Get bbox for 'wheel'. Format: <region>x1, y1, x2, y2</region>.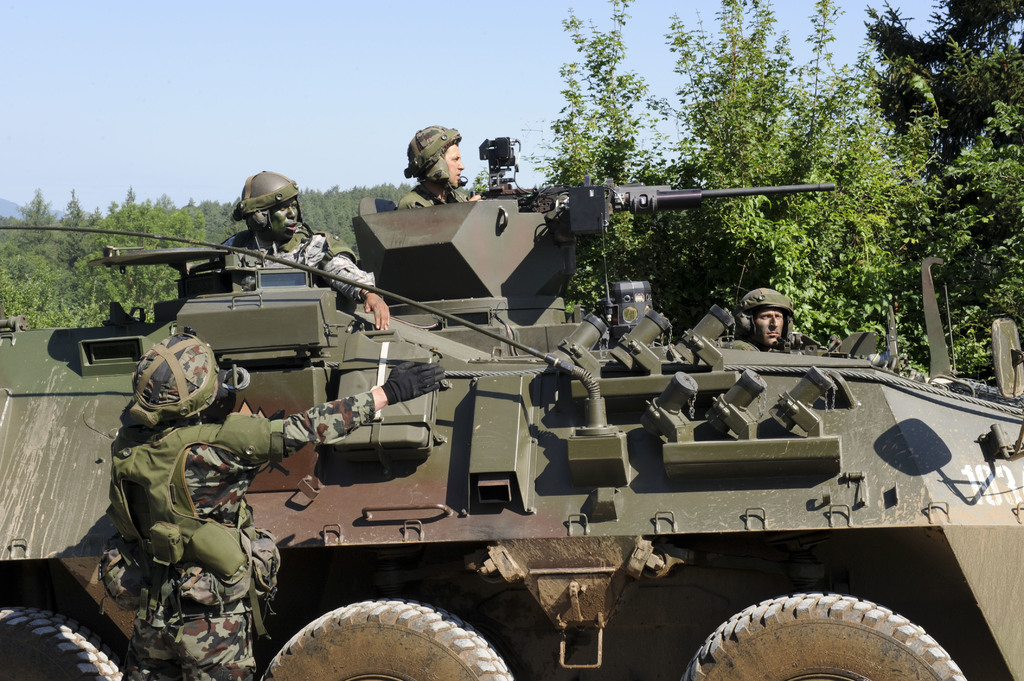
<region>266, 604, 539, 672</region>.
